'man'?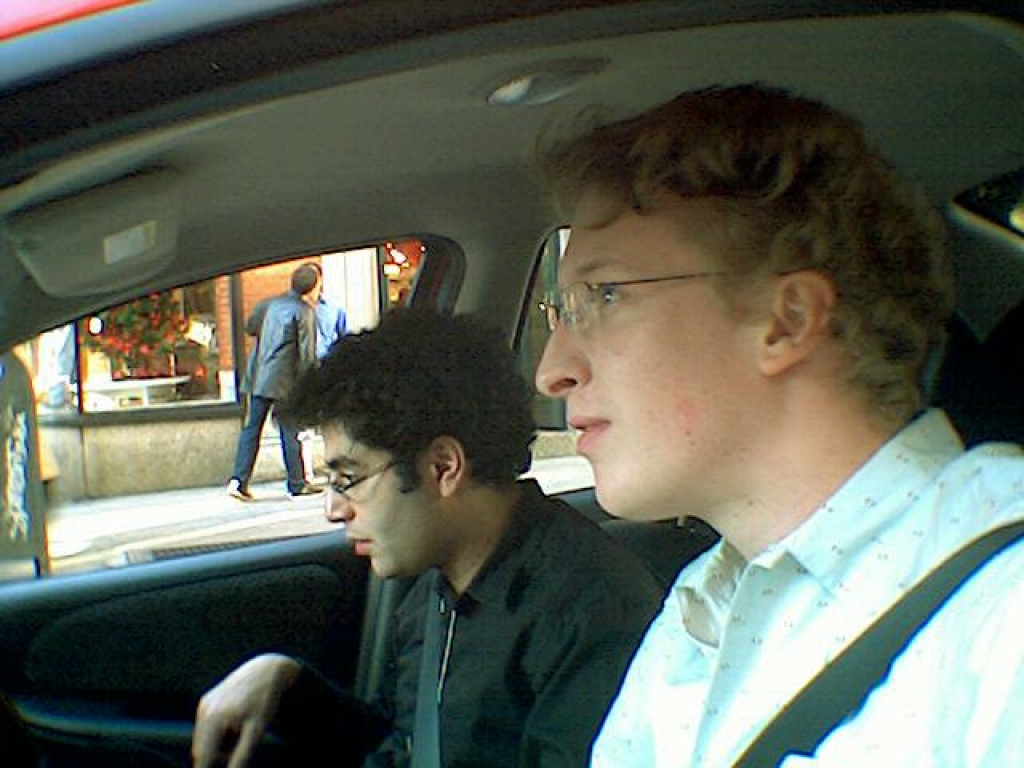
select_region(538, 86, 1023, 767)
